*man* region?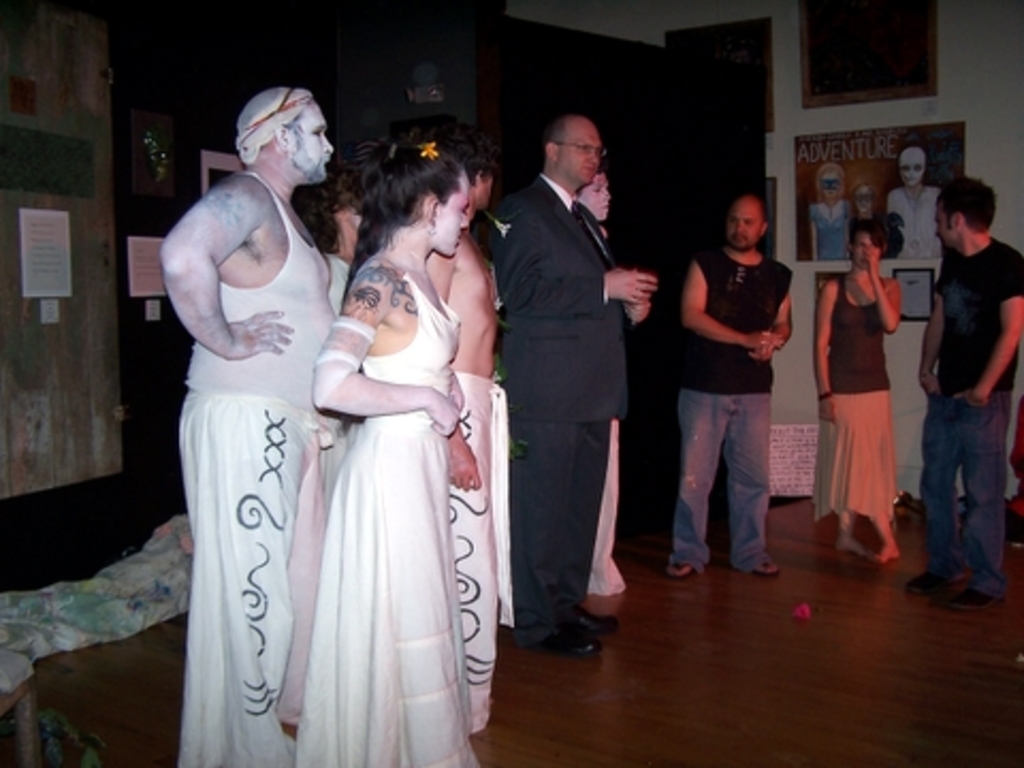
431,124,501,725
